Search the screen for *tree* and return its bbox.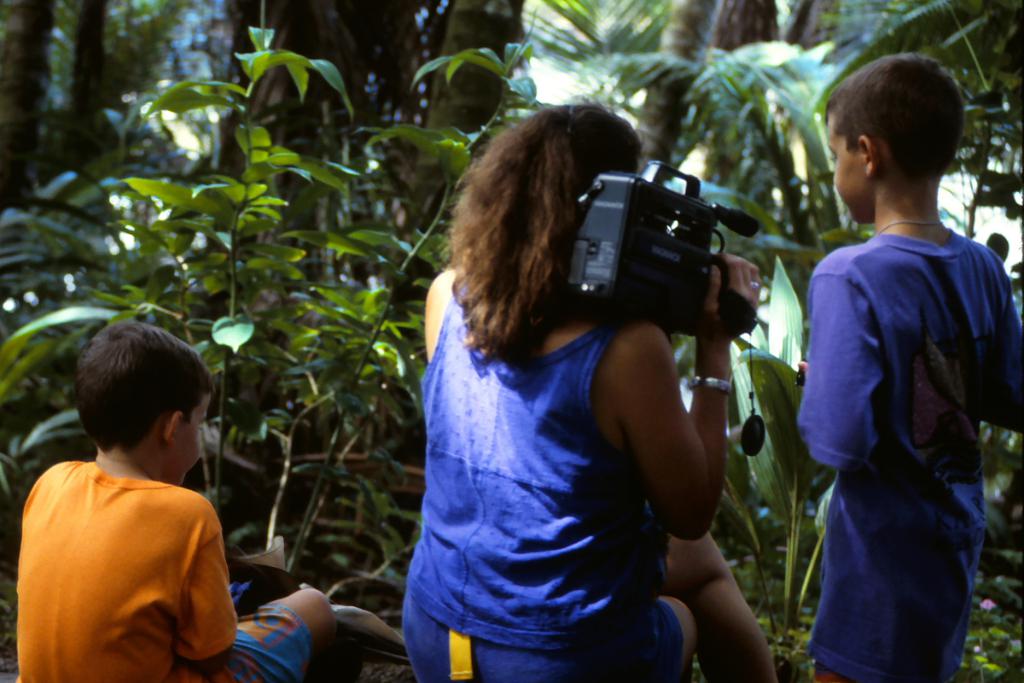
Found: 634:0:743:170.
